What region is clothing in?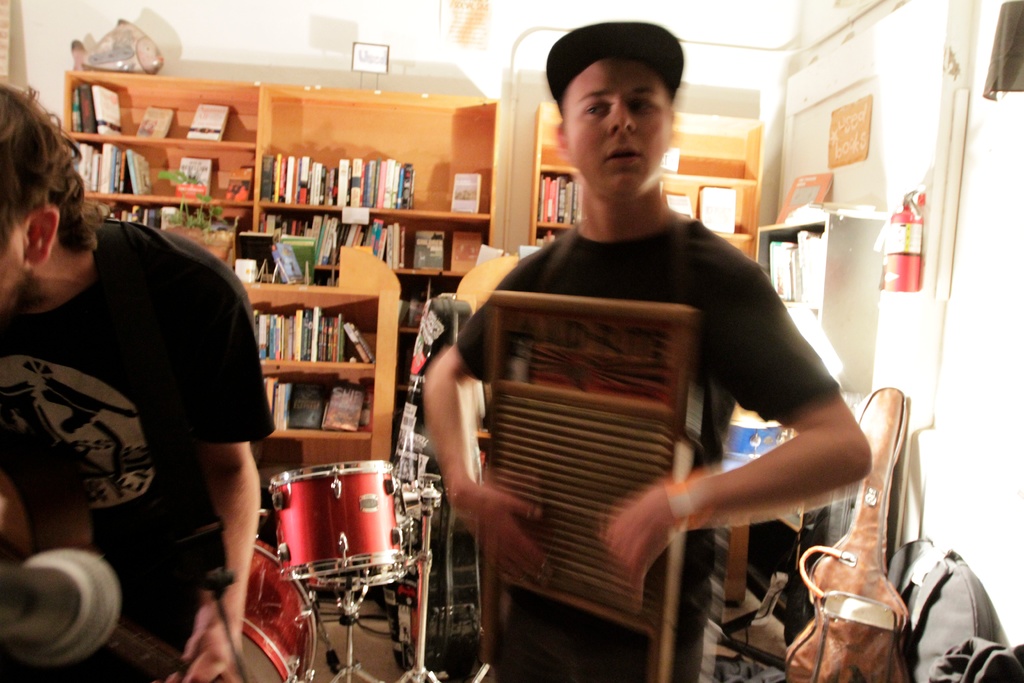
<bbox>442, 209, 842, 682</bbox>.
